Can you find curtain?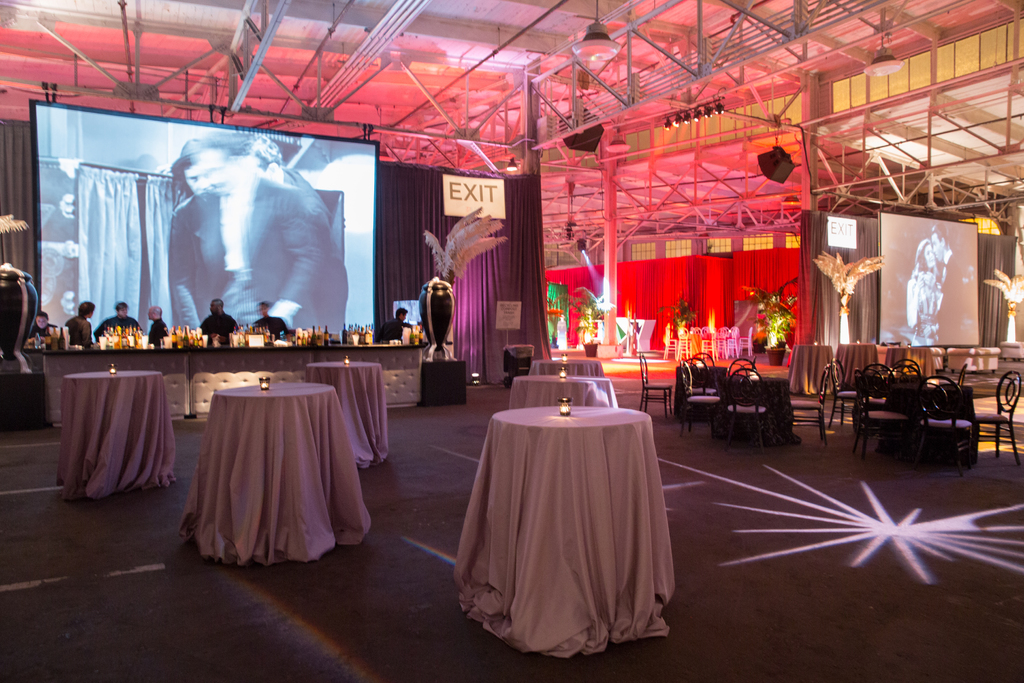
Yes, bounding box: (x1=781, y1=207, x2=1023, y2=391).
